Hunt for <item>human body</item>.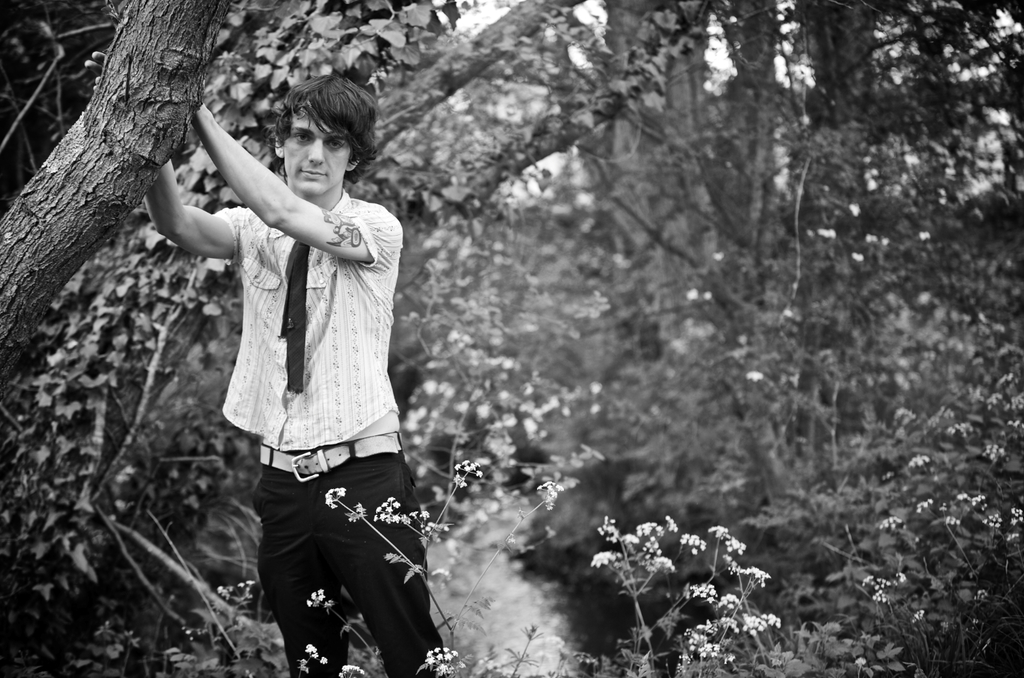
Hunted down at [167,97,486,665].
